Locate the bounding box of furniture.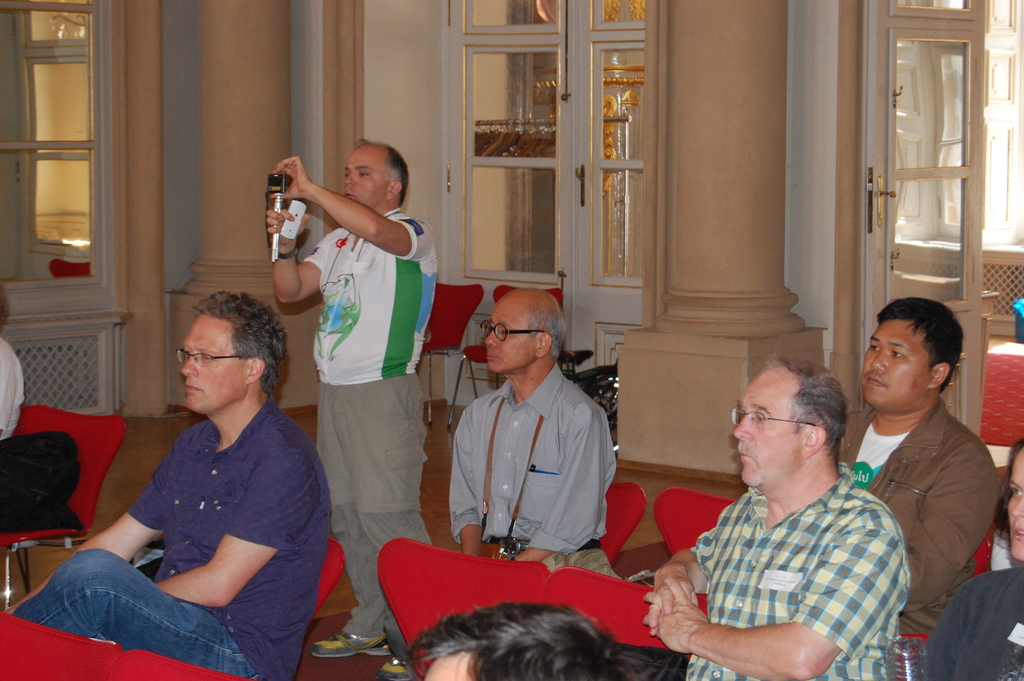
Bounding box: {"left": 655, "top": 487, "right": 737, "bottom": 562}.
